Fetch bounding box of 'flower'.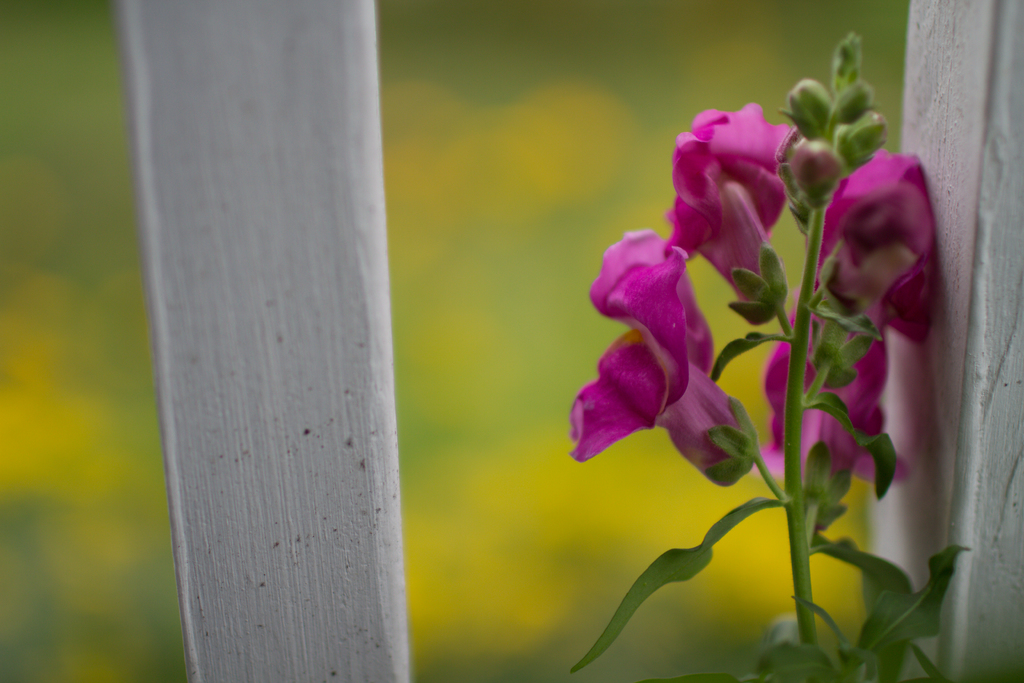
Bbox: bbox=(572, 226, 758, 487).
